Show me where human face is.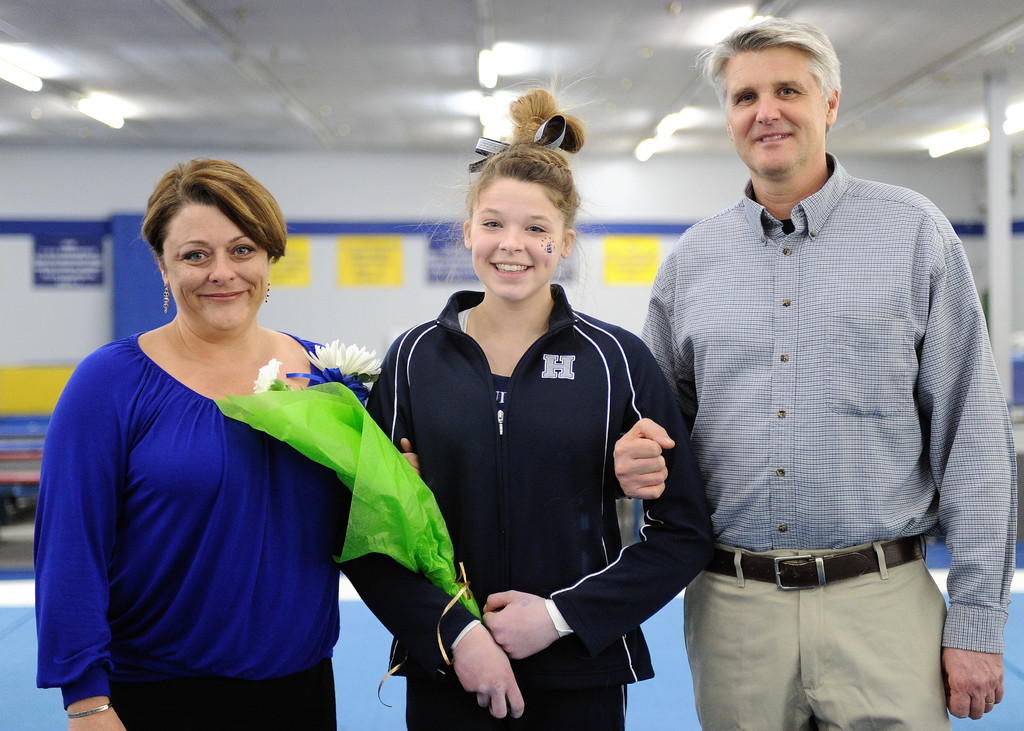
human face is at l=164, t=205, r=268, b=335.
